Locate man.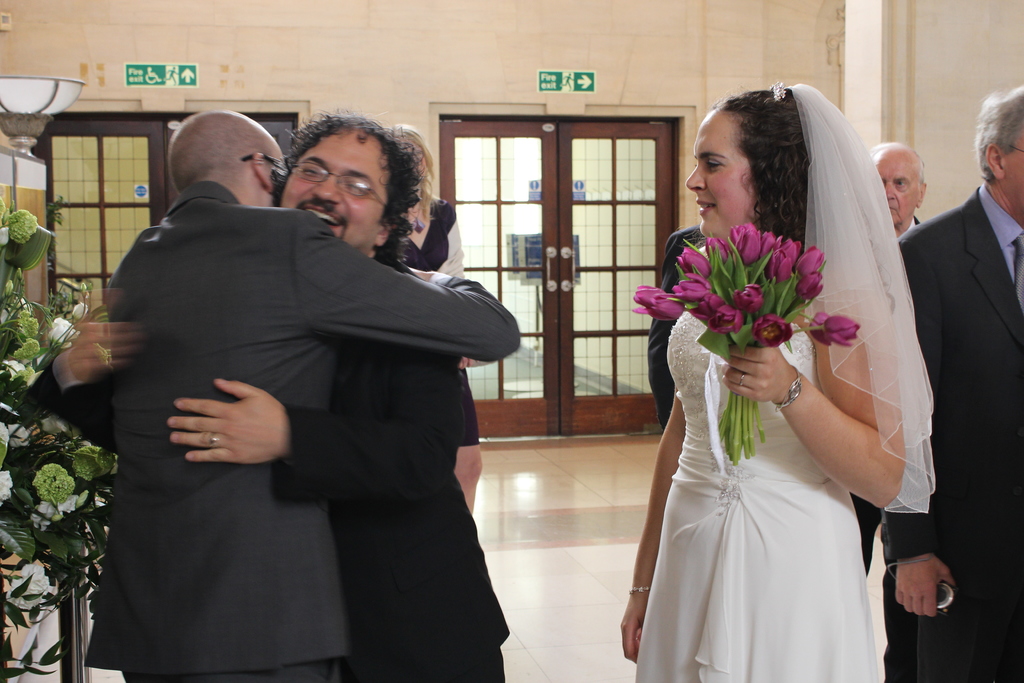
Bounding box: (x1=39, y1=108, x2=514, y2=682).
